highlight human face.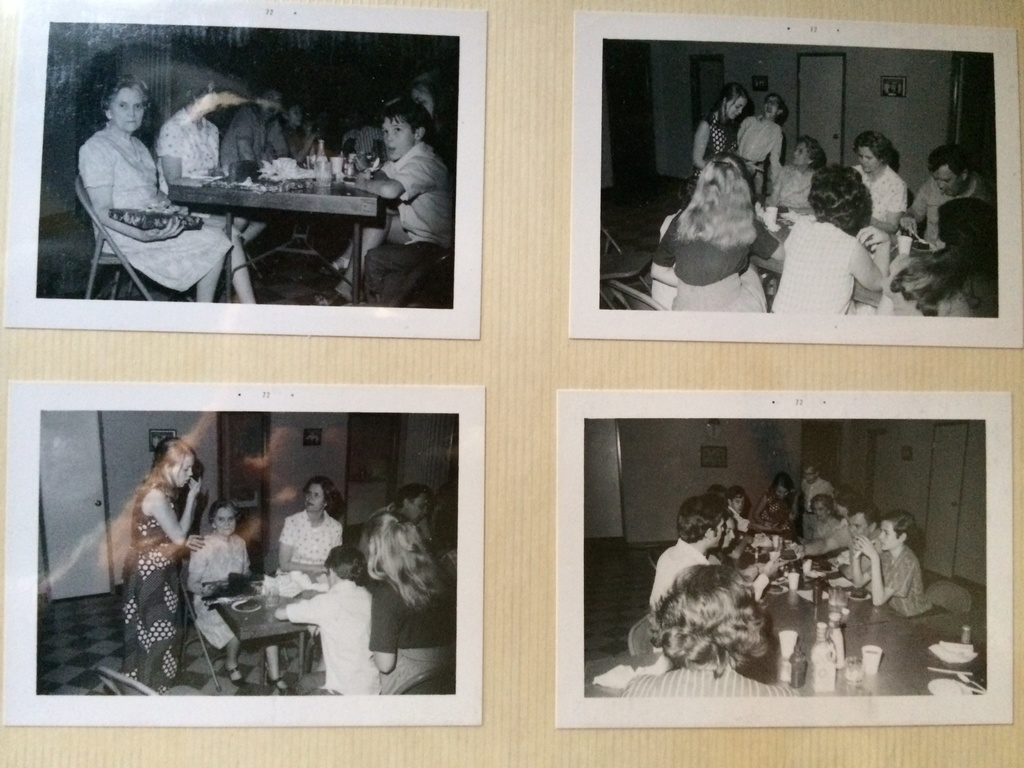
Highlighted region: 857,141,881,173.
